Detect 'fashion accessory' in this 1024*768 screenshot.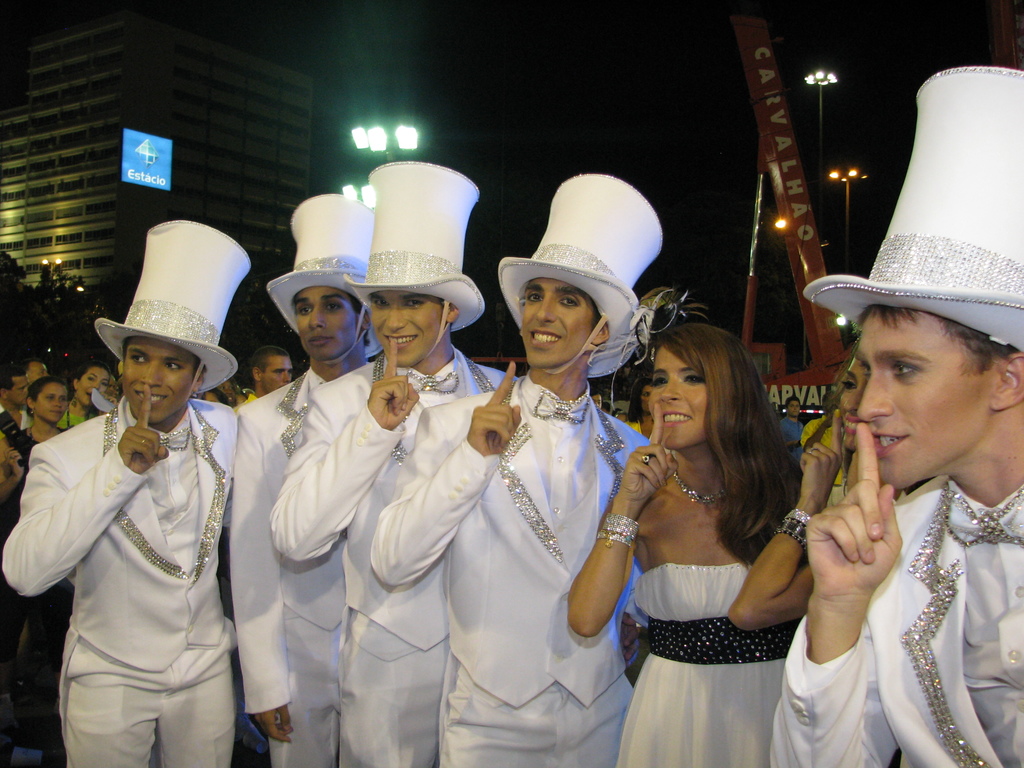
Detection: crop(773, 504, 813, 548).
